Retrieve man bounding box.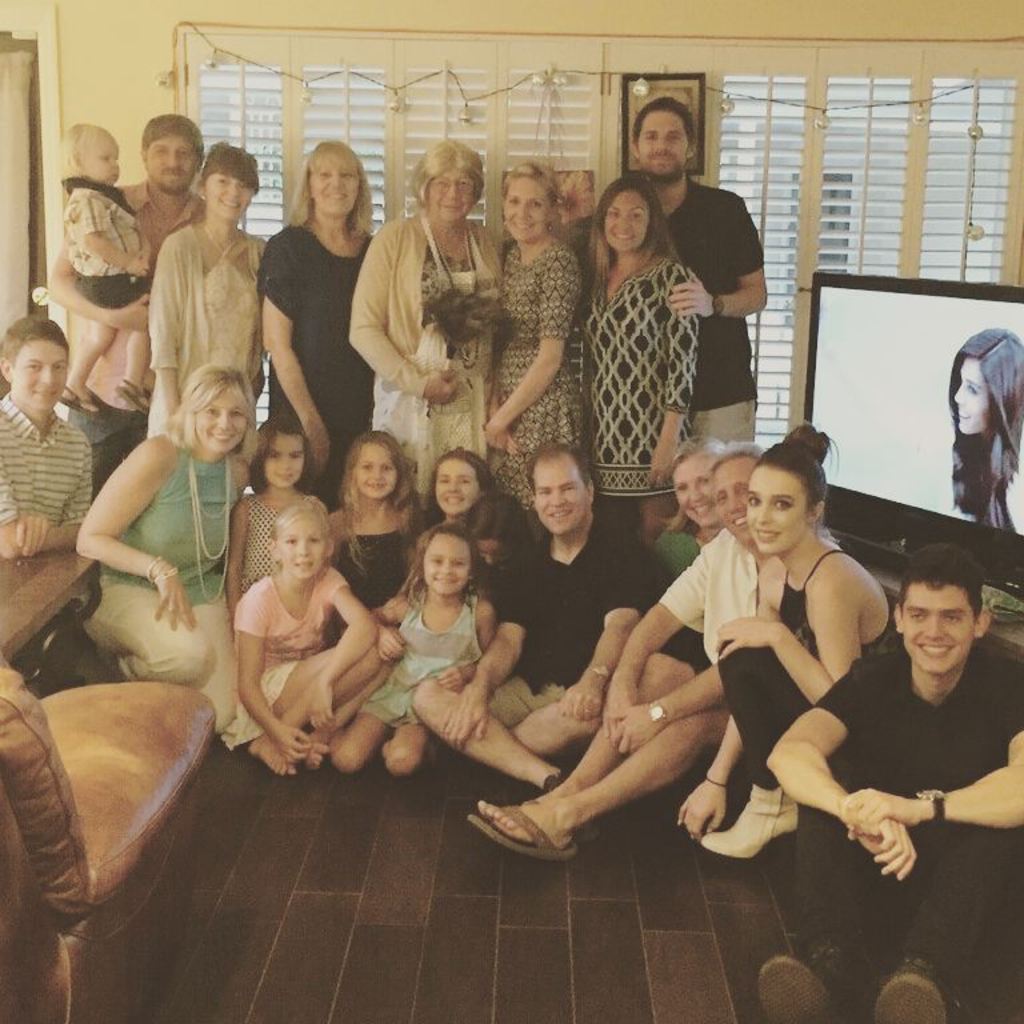
Bounding box: 631:95:765:459.
